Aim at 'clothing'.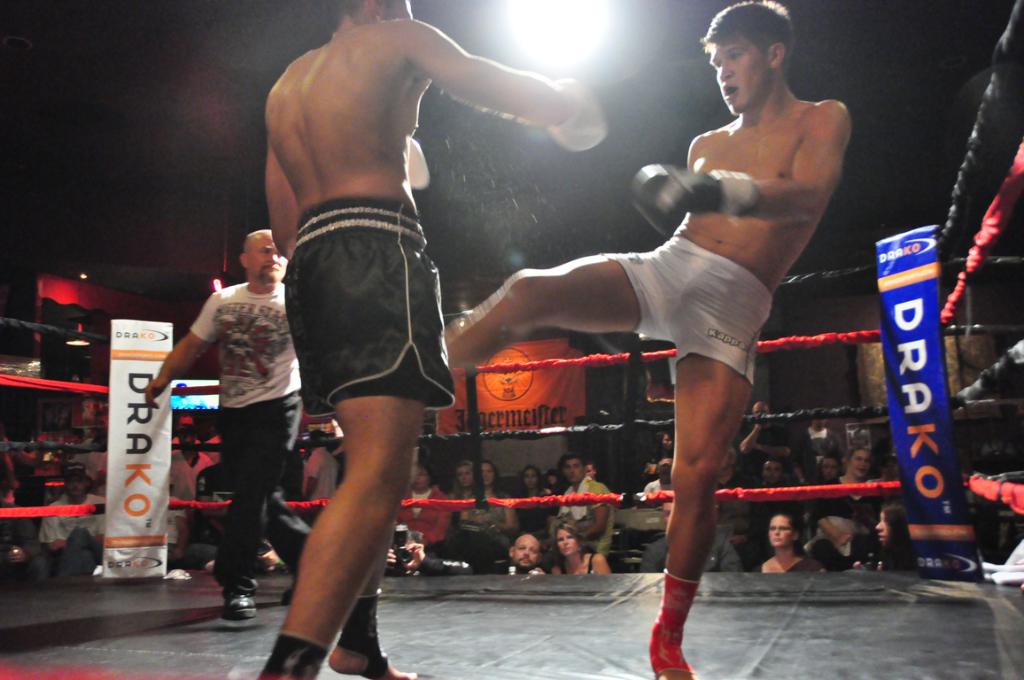
Aimed at (left=188, top=277, right=314, bottom=594).
